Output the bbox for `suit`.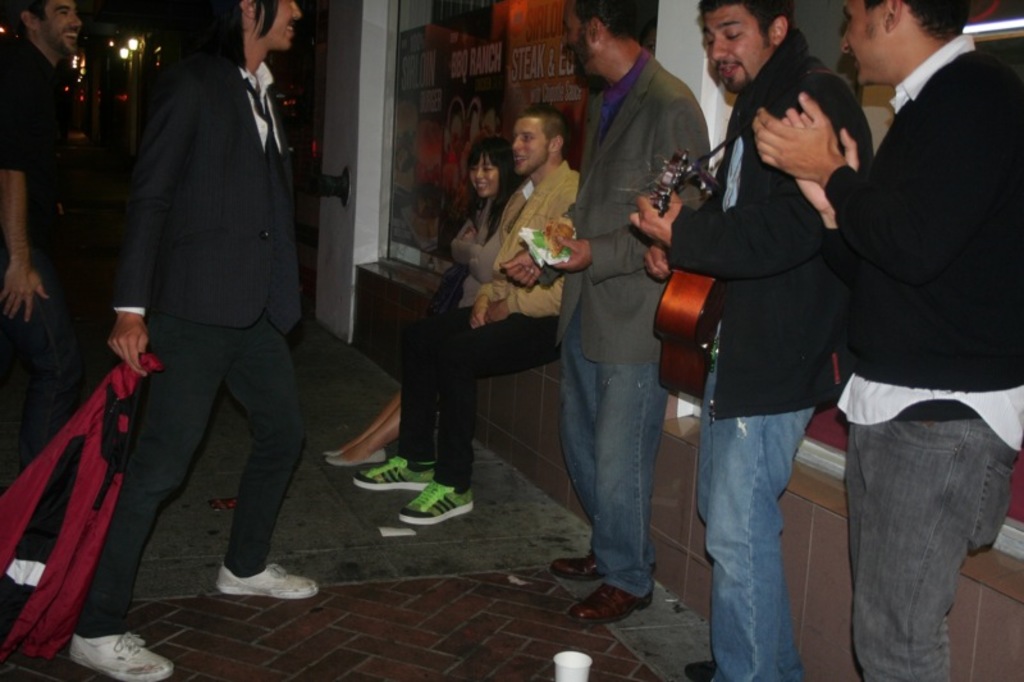
535,49,717,362.
